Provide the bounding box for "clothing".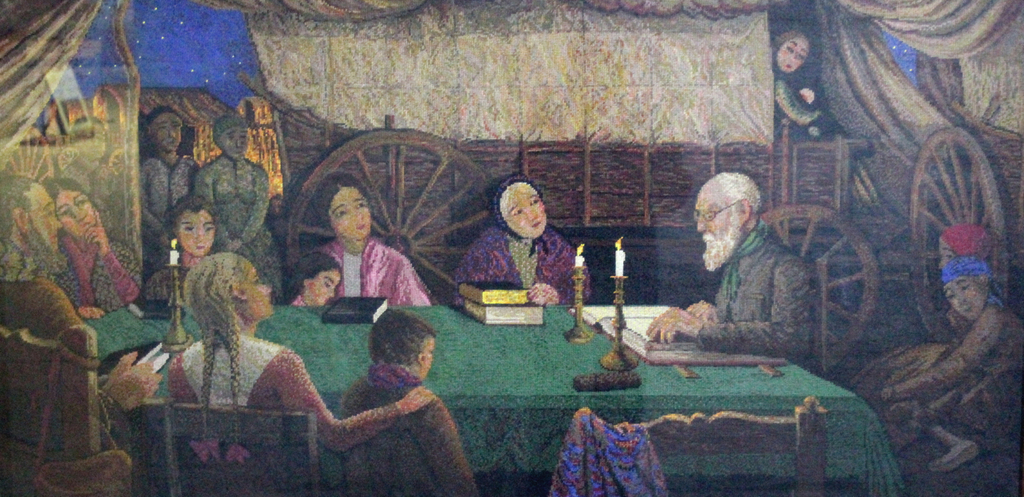
{"x1": 193, "y1": 150, "x2": 288, "y2": 299}.
